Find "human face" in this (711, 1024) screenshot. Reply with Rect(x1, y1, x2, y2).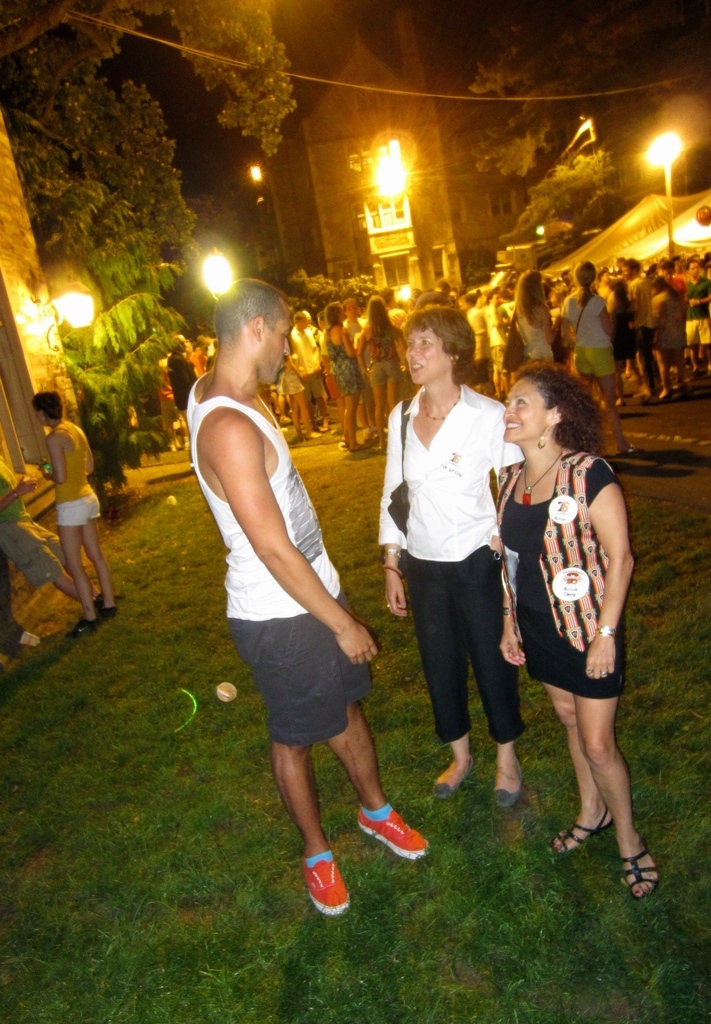
Rect(498, 382, 553, 446).
